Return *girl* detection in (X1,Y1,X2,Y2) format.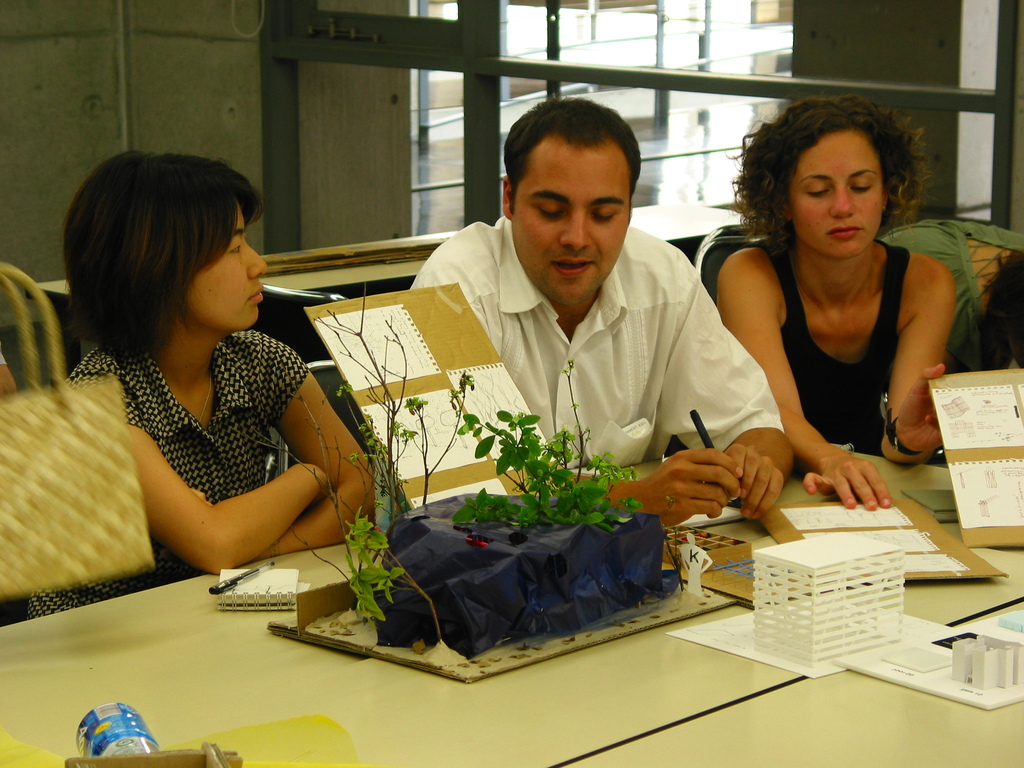
(703,99,989,515).
